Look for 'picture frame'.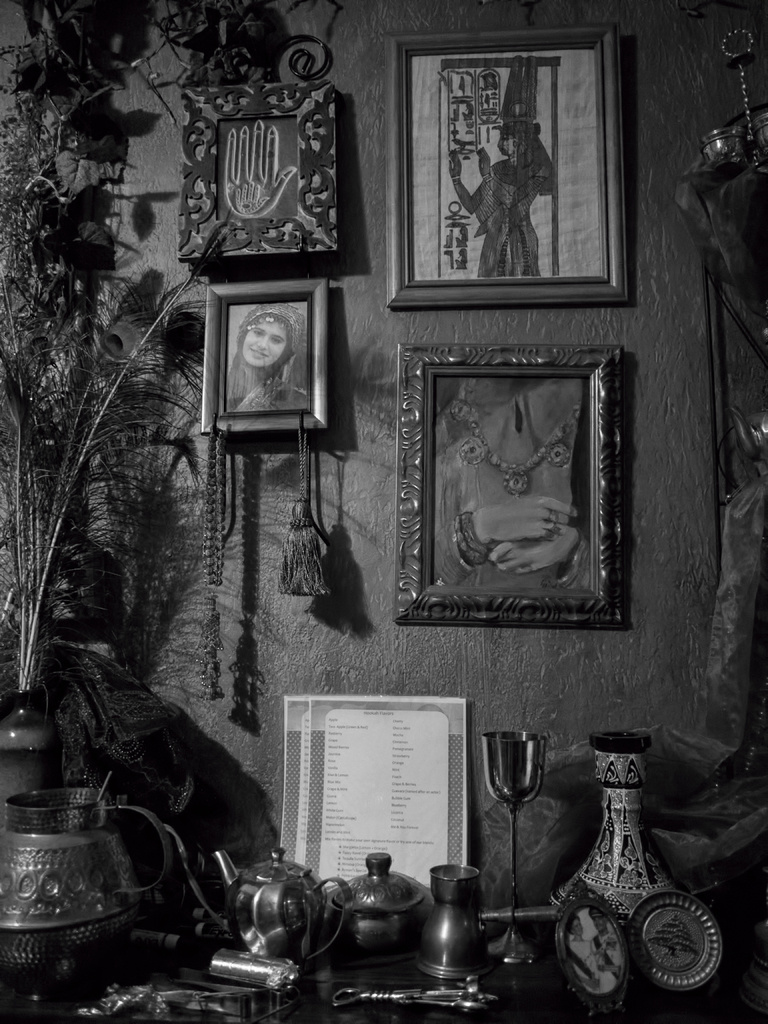
Found: crop(202, 281, 328, 438).
